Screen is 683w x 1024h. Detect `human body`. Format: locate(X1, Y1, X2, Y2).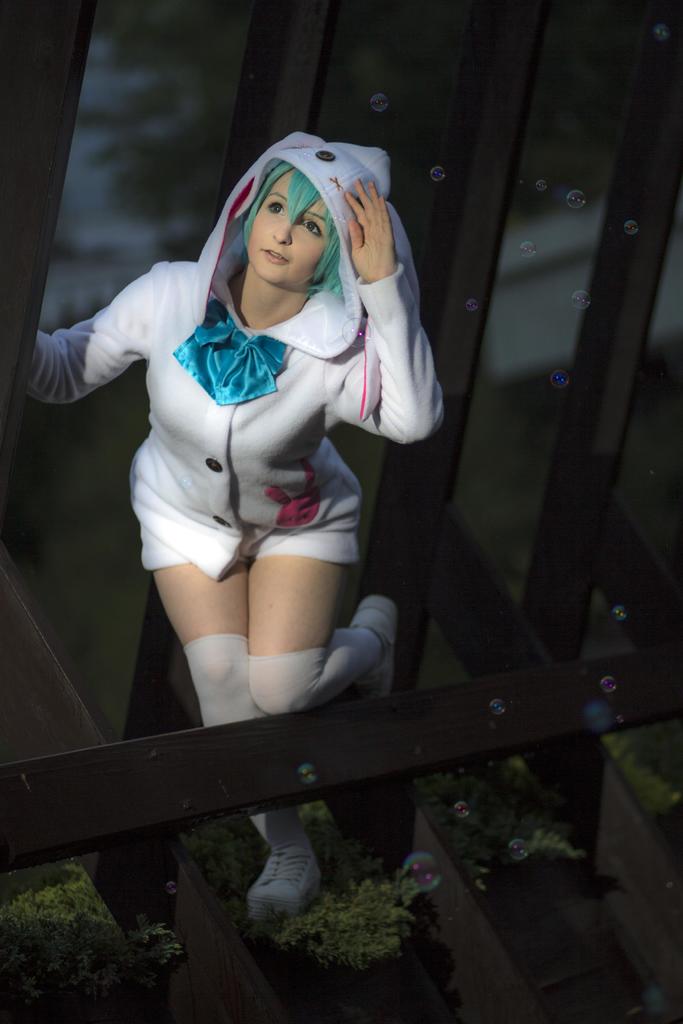
locate(76, 151, 470, 861).
